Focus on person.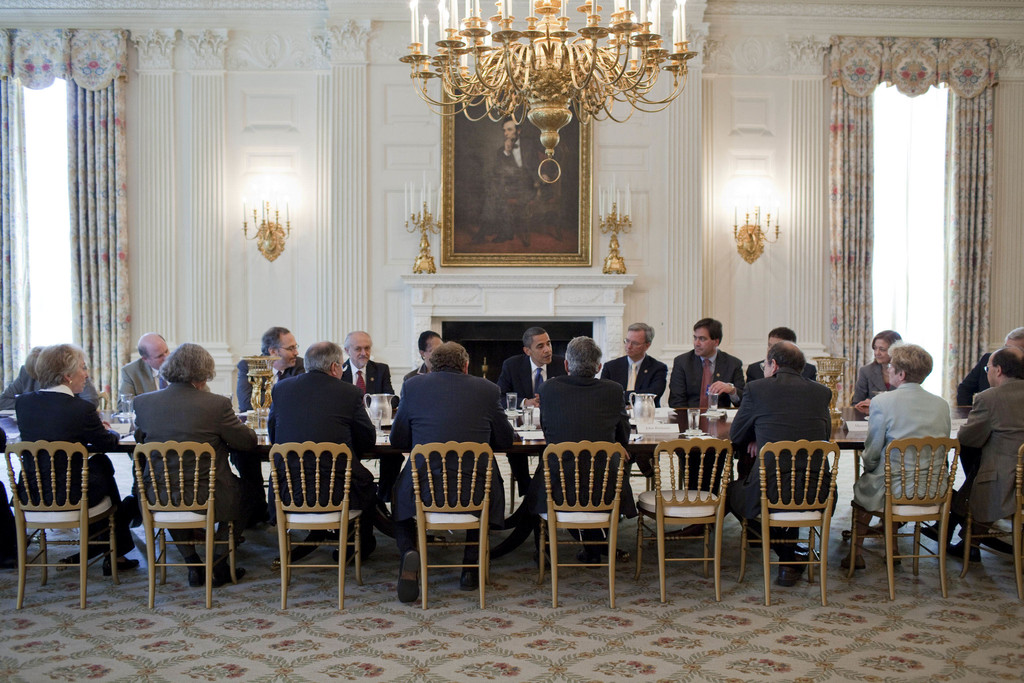
Focused at x1=852 y1=327 x2=899 y2=416.
